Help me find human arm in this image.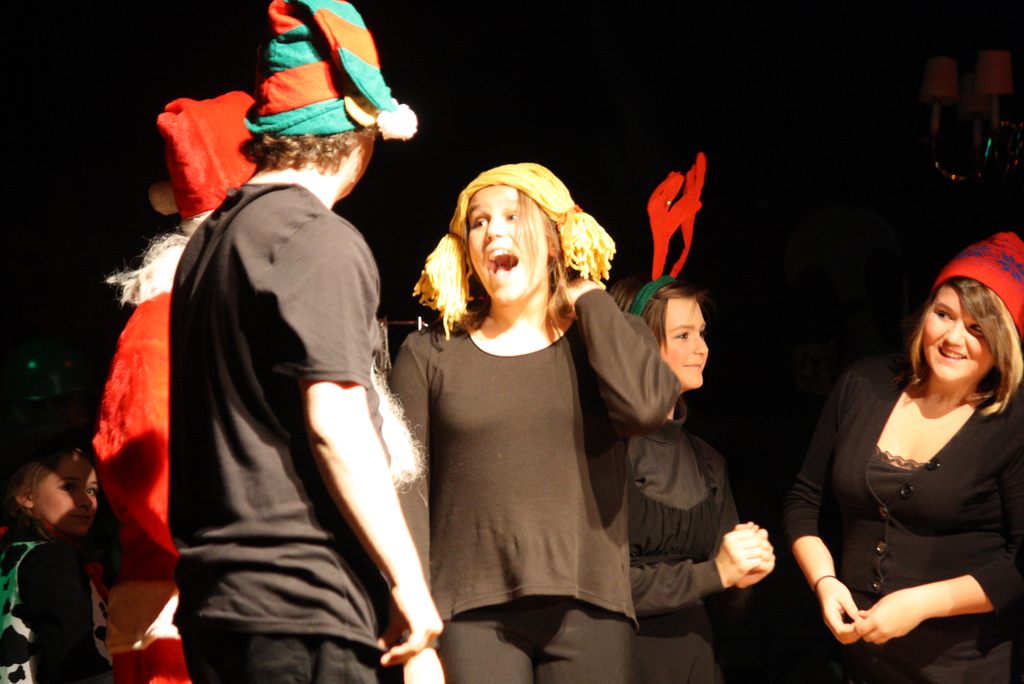
Found it: 863,425,1023,645.
